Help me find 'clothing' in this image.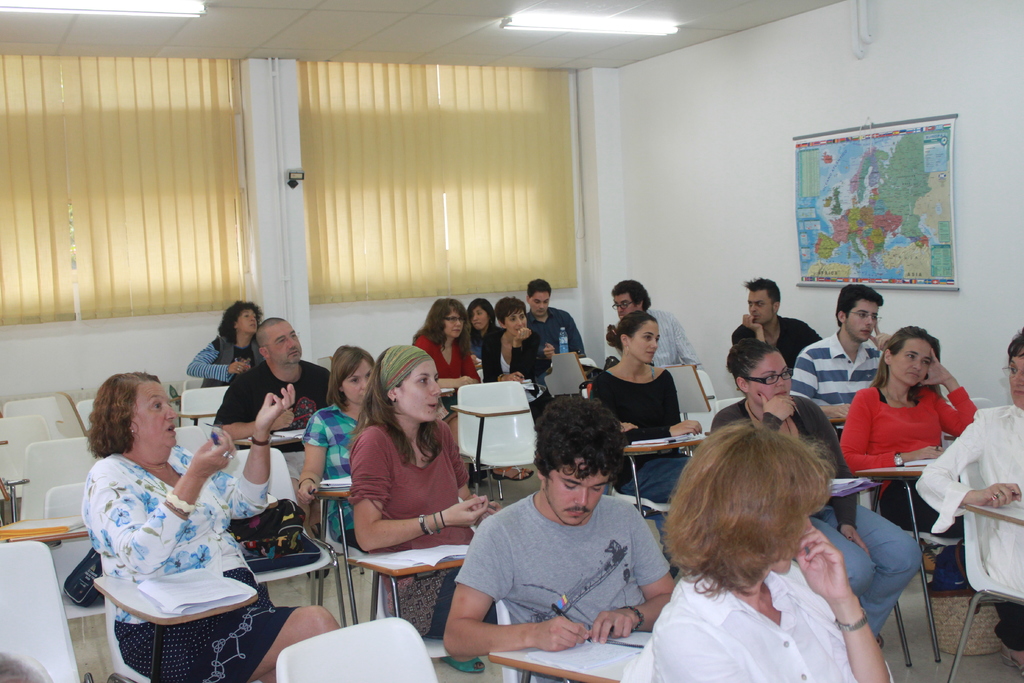
Found it: <region>340, 413, 483, 642</region>.
